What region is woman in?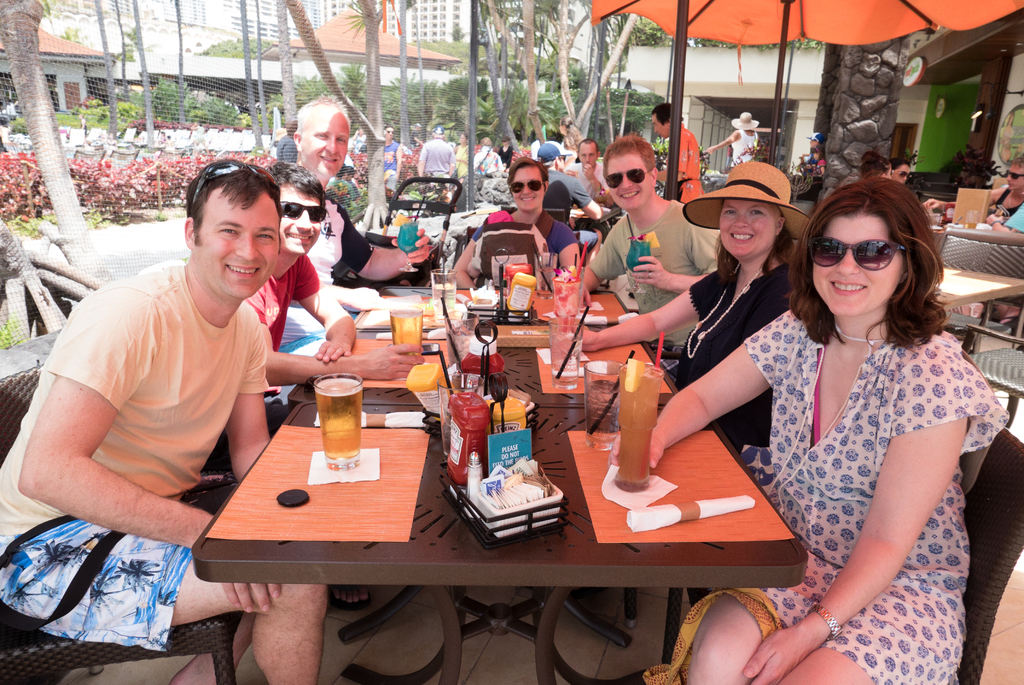
detection(449, 160, 580, 286).
